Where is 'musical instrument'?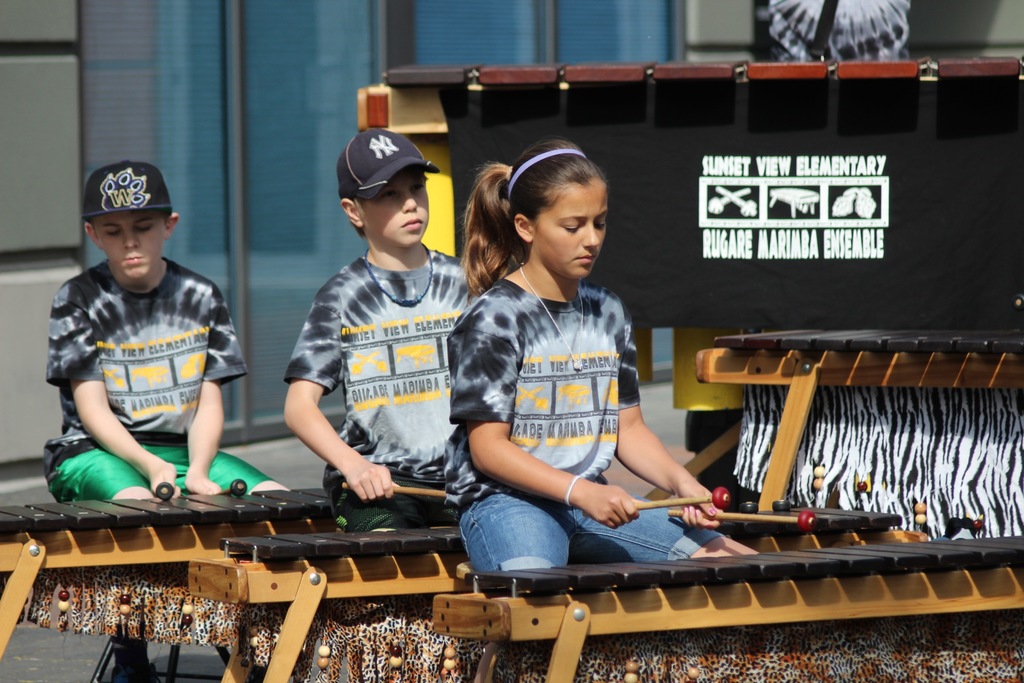
bbox=(687, 320, 1023, 396).
